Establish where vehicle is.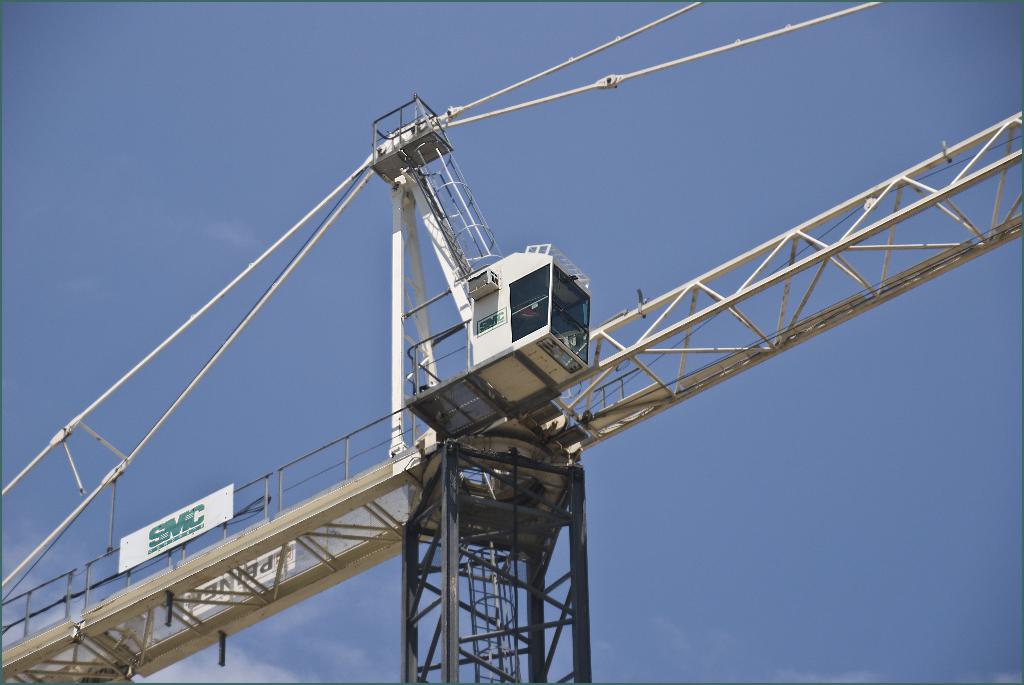
Established at left=0, top=0, right=1023, bottom=684.
